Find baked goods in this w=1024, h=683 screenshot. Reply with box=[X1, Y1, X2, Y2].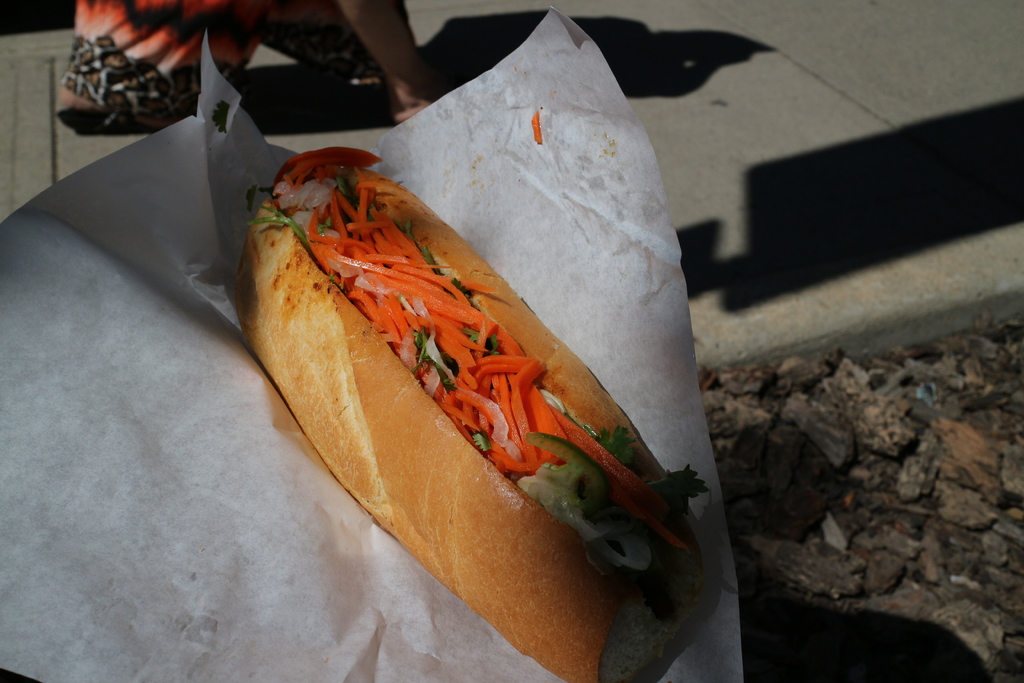
box=[234, 161, 724, 680].
